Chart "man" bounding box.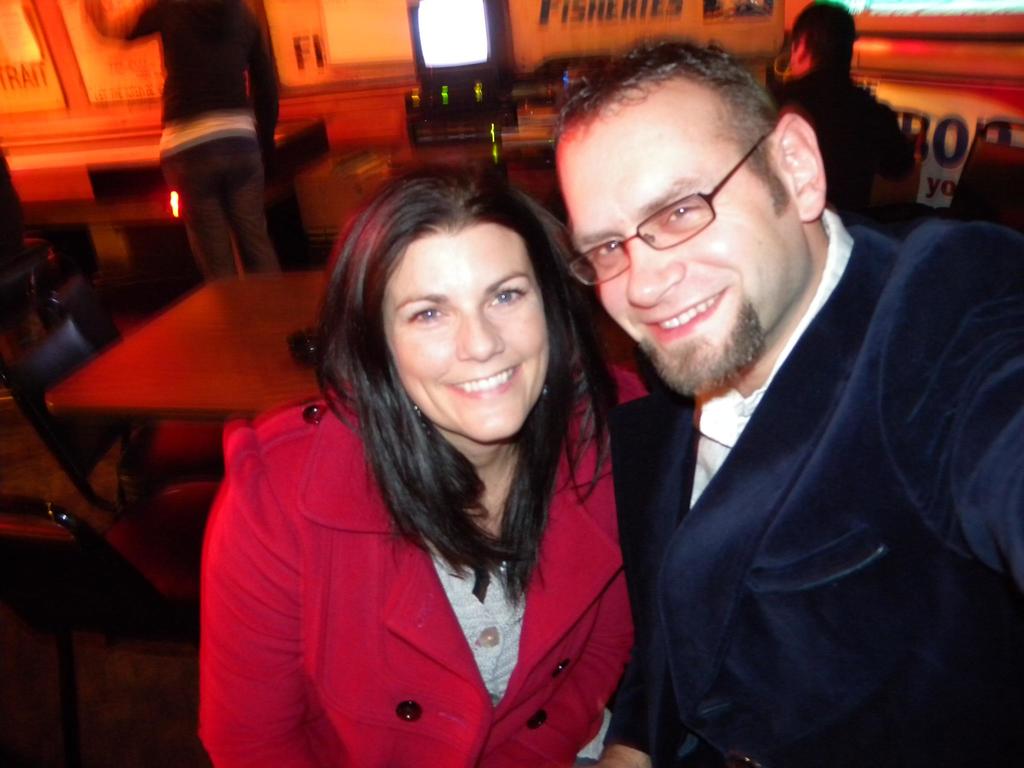
Charted: locate(191, 161, 633, 767).
